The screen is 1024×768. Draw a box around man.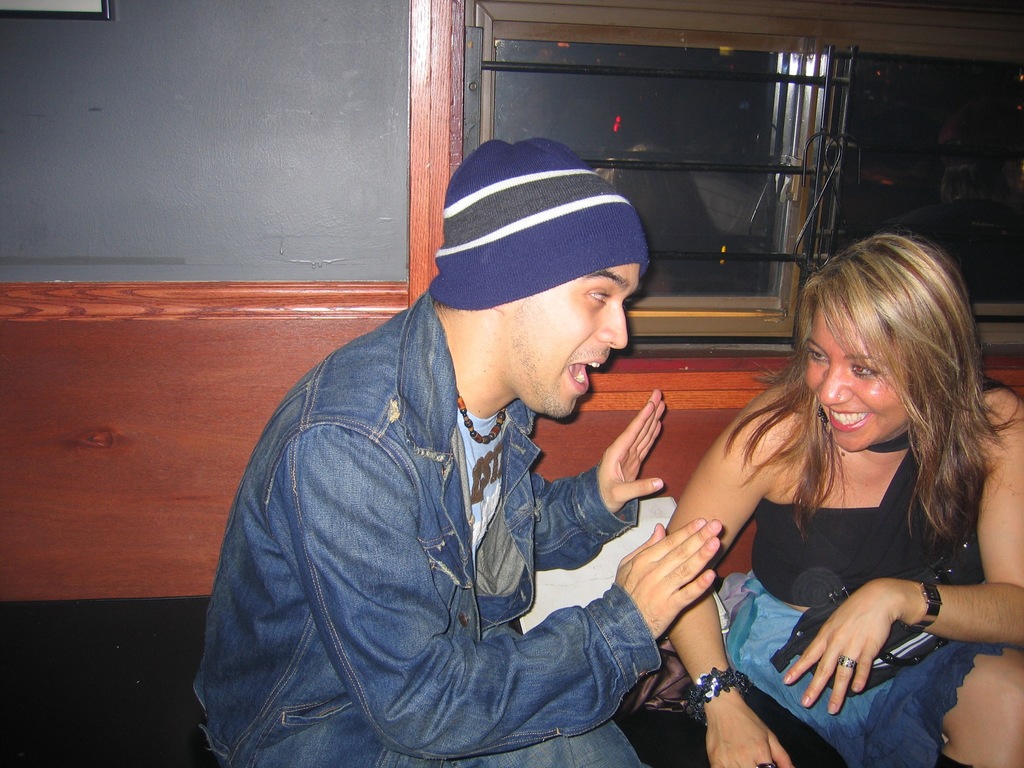
BBox(193, 136, 728, 767).
